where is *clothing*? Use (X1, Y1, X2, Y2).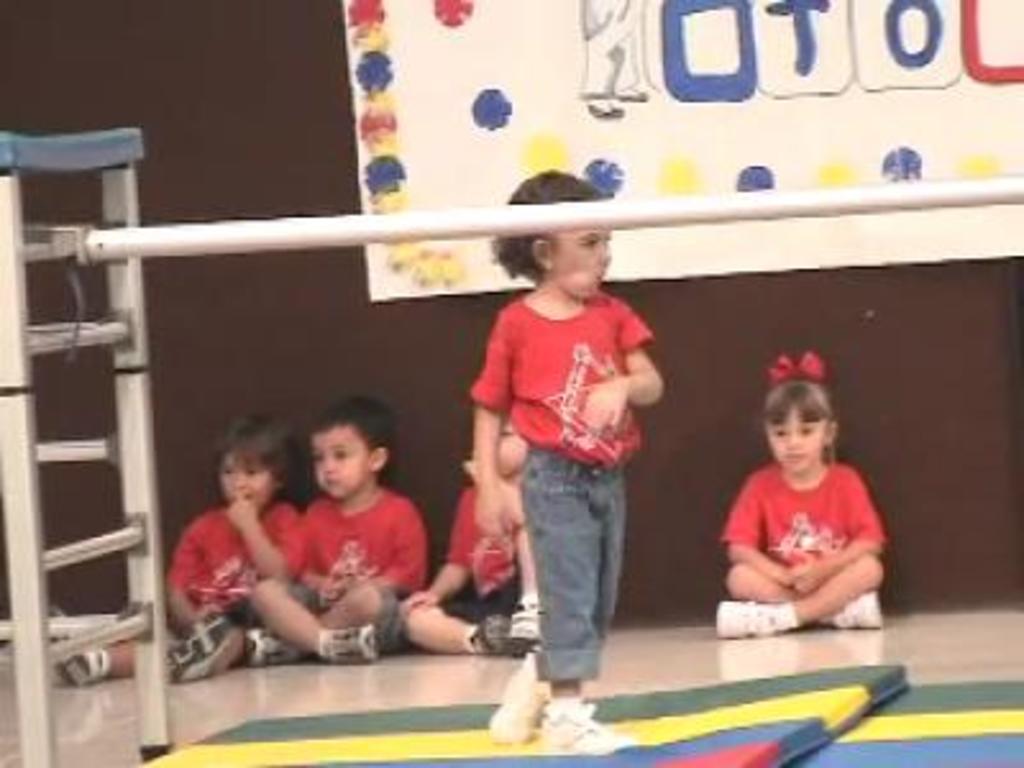
(284, 497, 430, 648).
